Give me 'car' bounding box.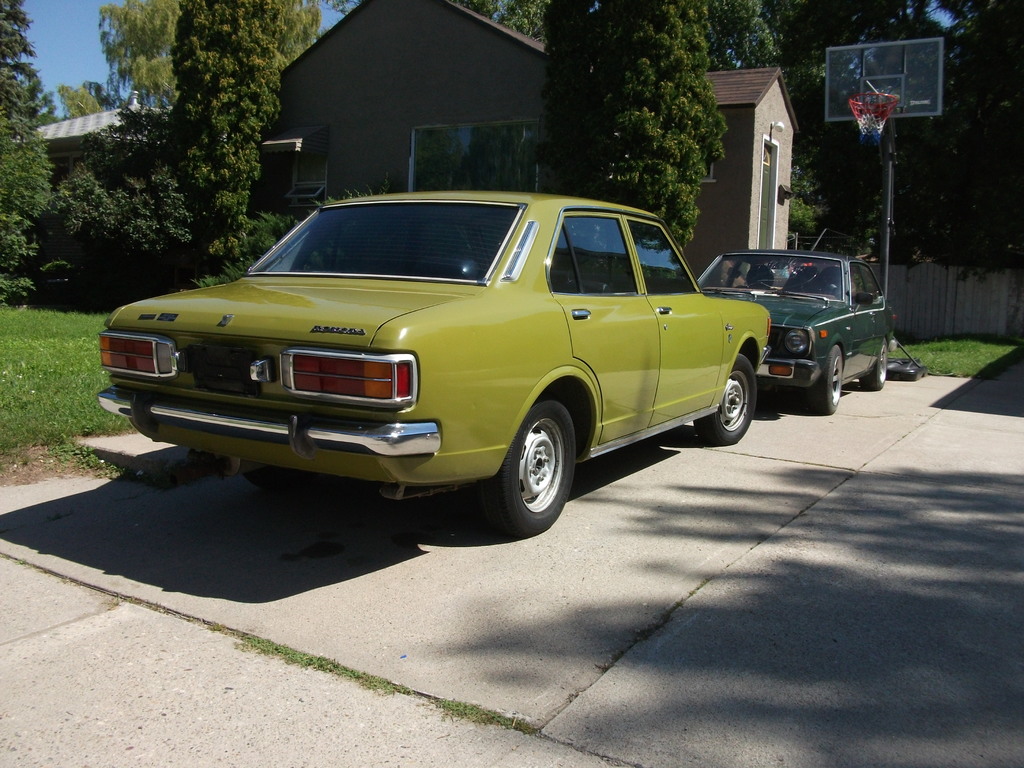
l=95, t=182, r=771, b=538.
